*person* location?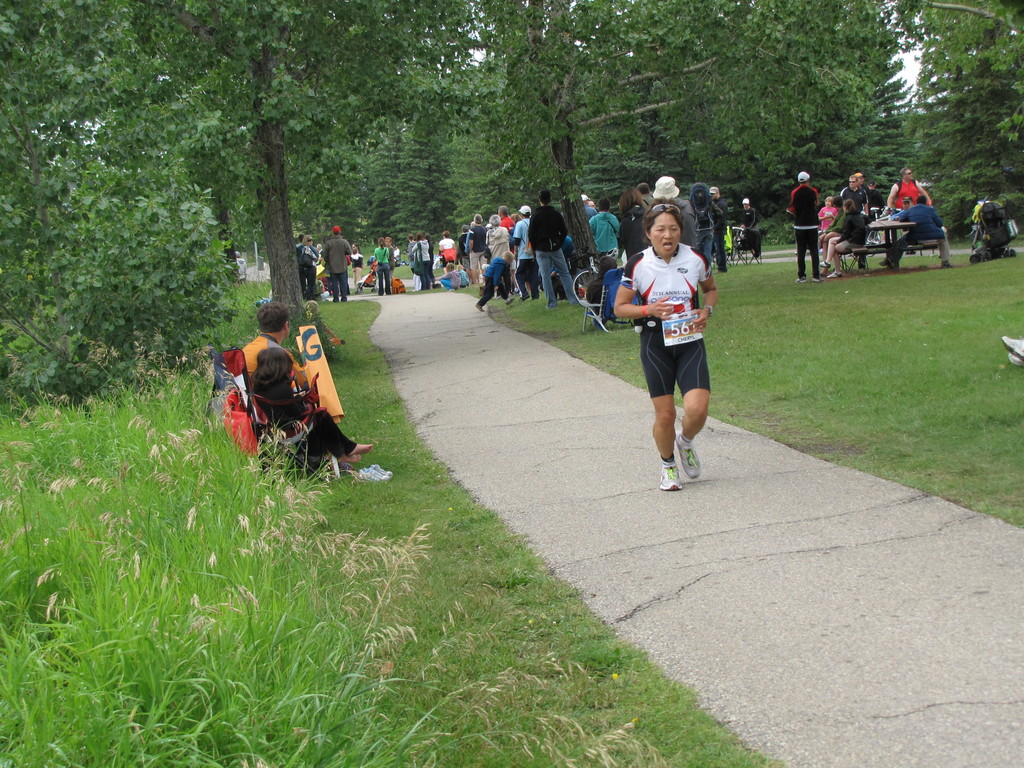
box(237, 299, 310, 394)
